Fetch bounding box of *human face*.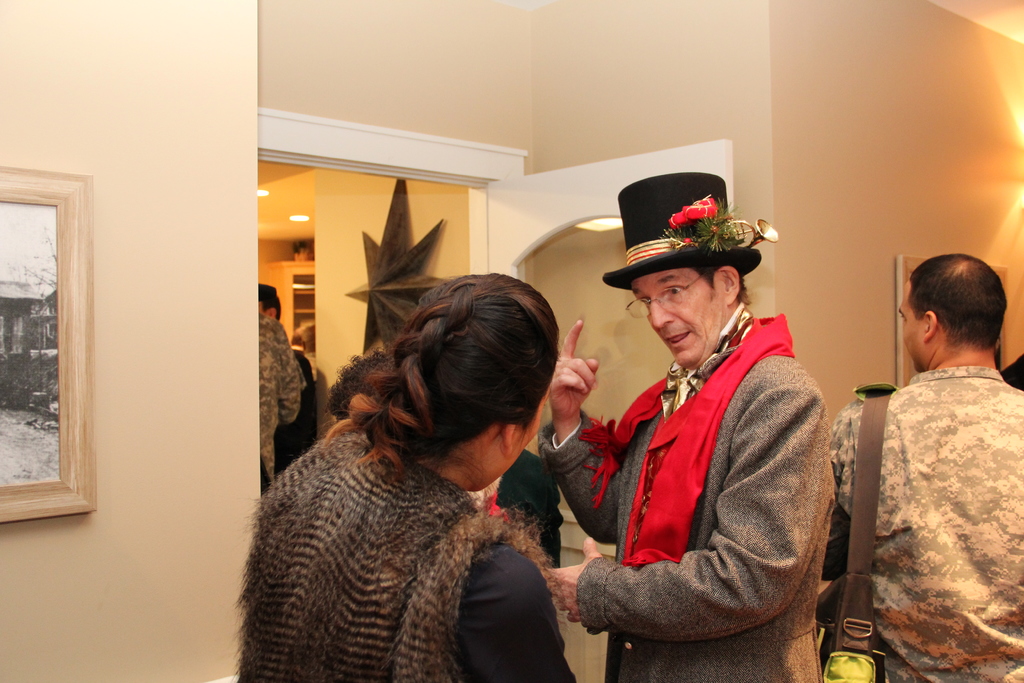
Bbox: 895 283 925 371.
